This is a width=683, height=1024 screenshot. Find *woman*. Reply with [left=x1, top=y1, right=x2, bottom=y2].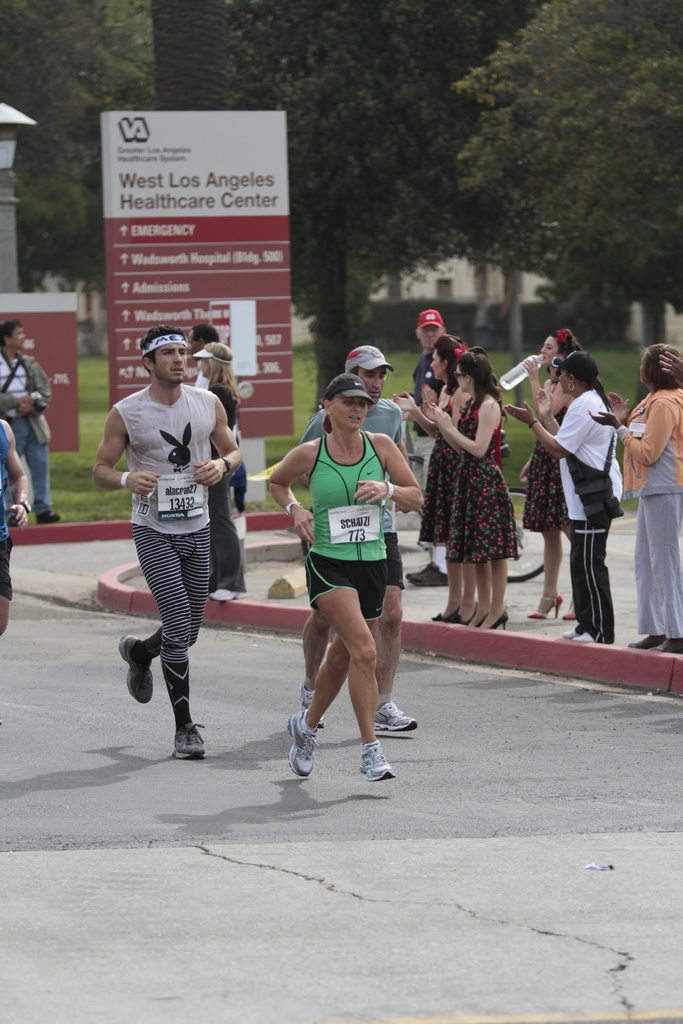
[left=420, top=331, right=532, bottom=650].
